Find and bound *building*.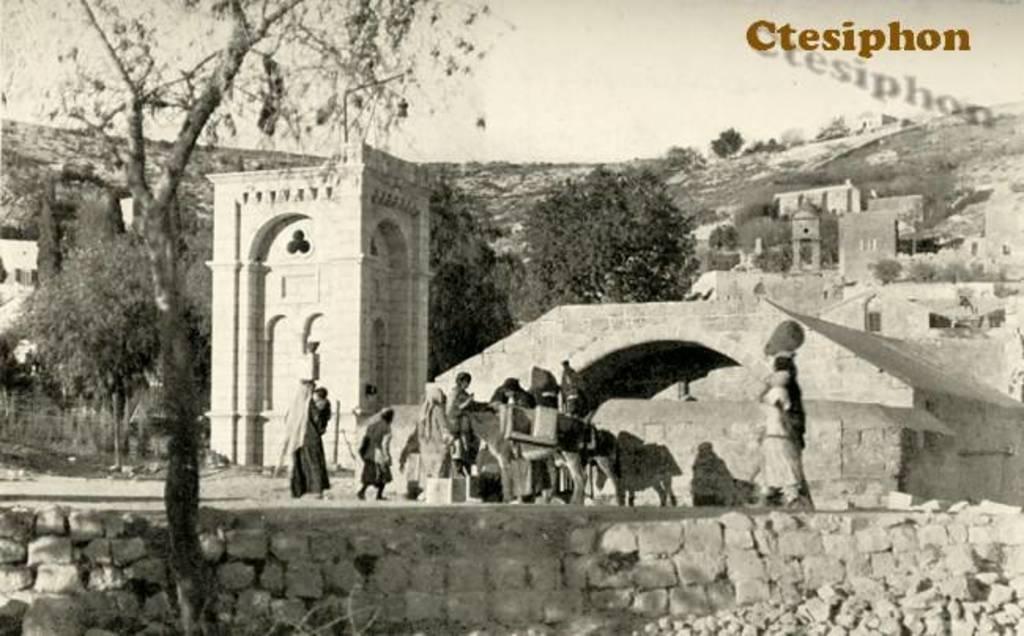
Bound: x1=0, y1=239, x2=41, y2=293.
